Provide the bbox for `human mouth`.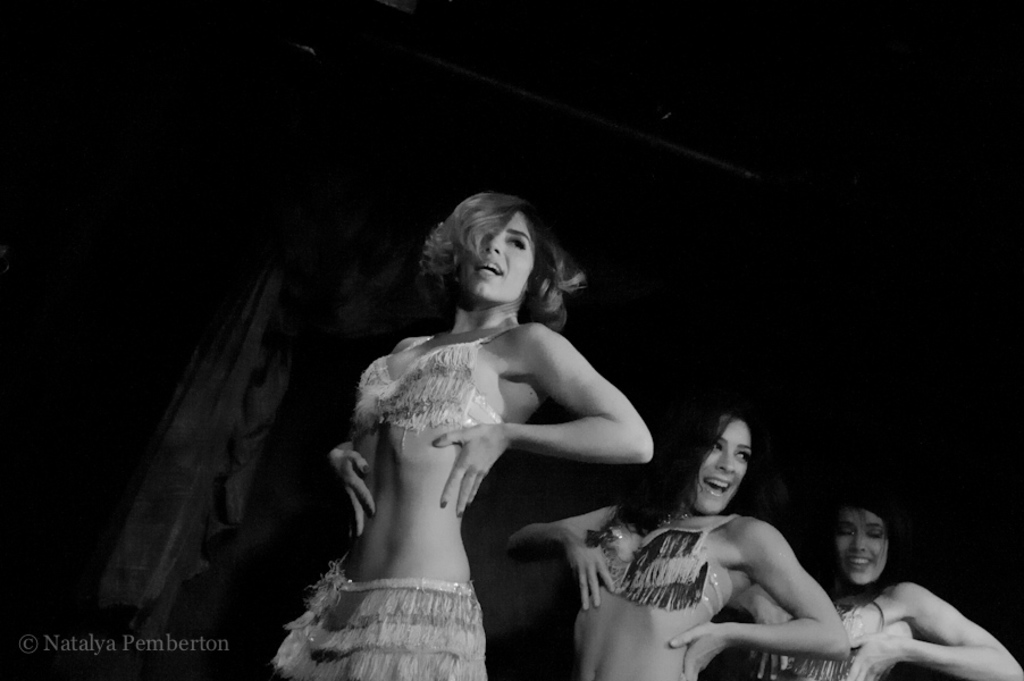
[left=698, top=474, right=736, bottom=506].
